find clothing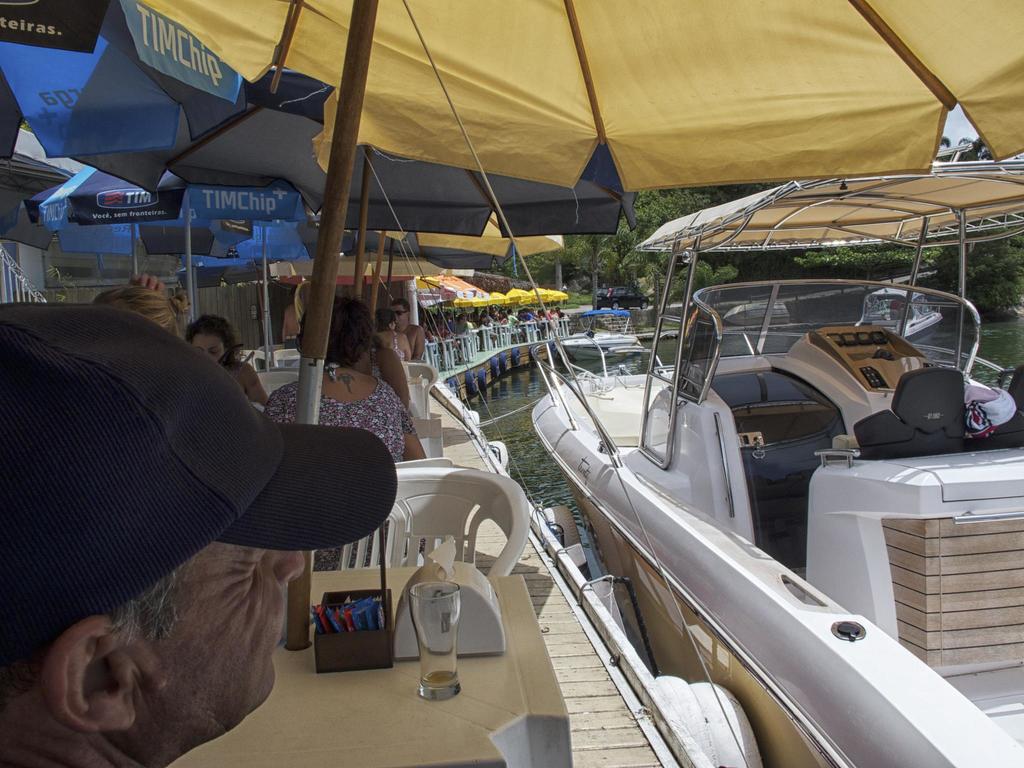
<bbox>268, 370, 417, 468</bbox>
